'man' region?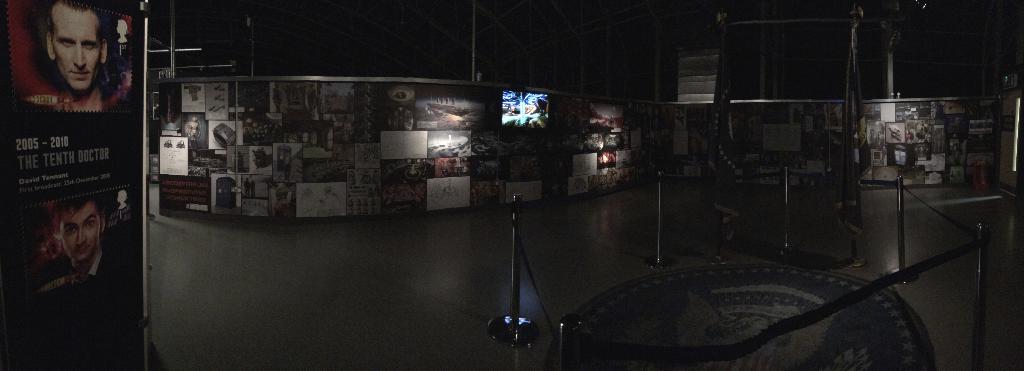
BBox(32, 187, 103, 296)
